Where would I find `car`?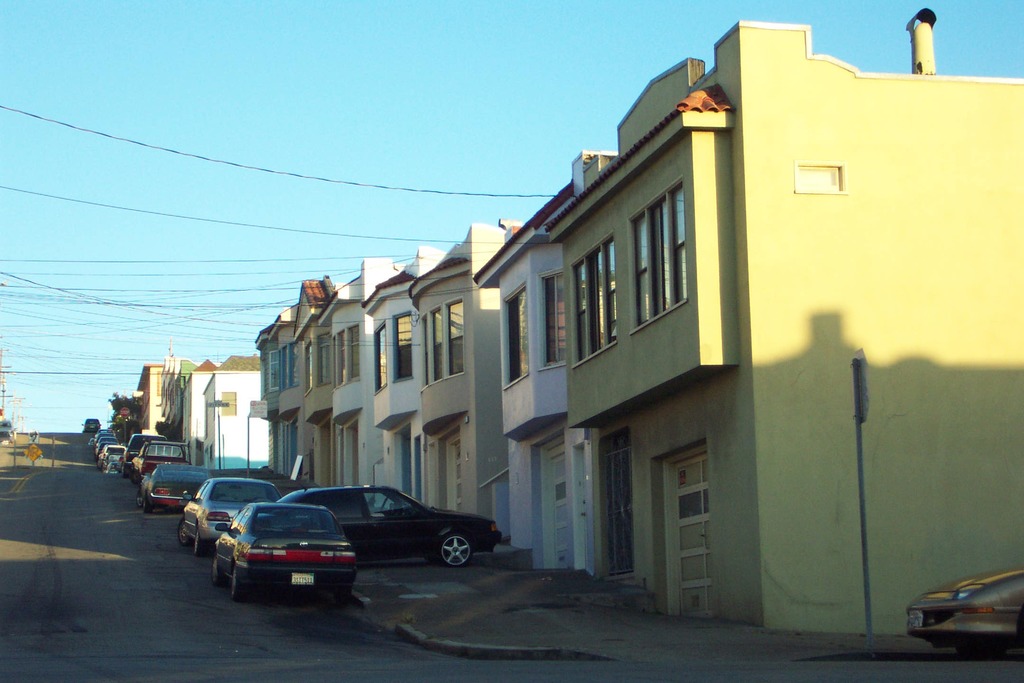
At 0,420,12,438.
